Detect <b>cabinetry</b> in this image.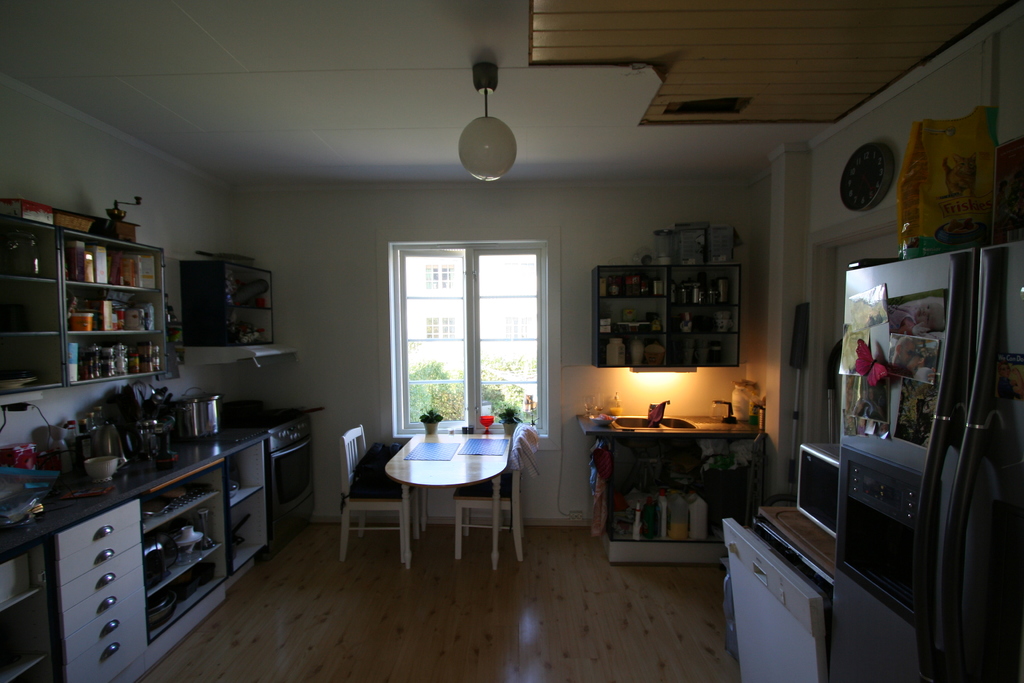
Detection: locate(179, 263, 282, 348).
